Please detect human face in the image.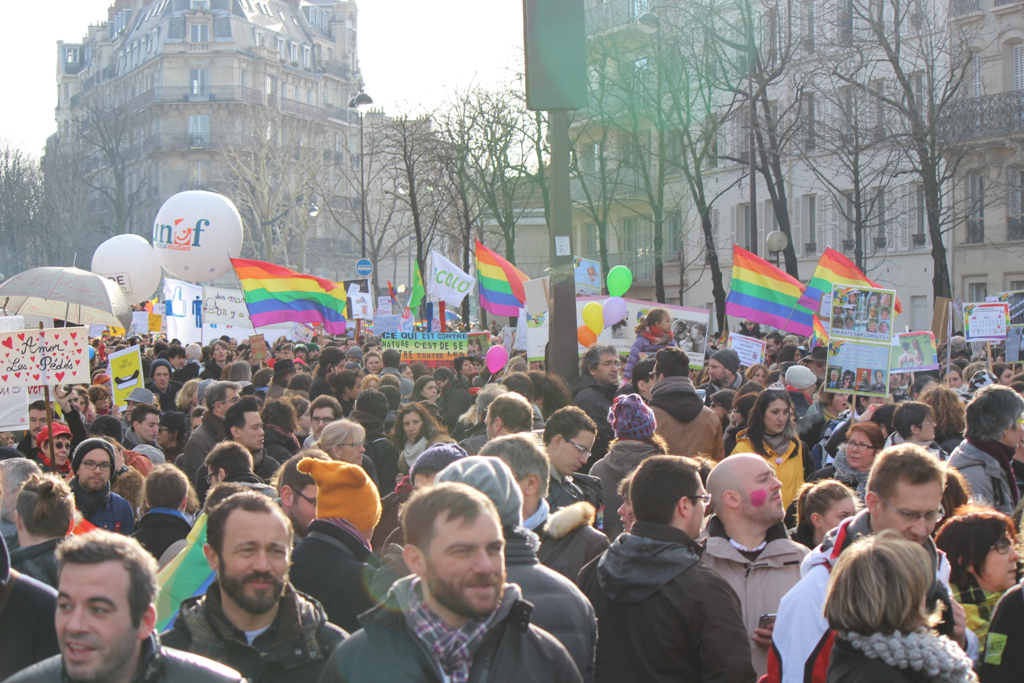
(x1=34, y1=409, x2=51, y2=426).
